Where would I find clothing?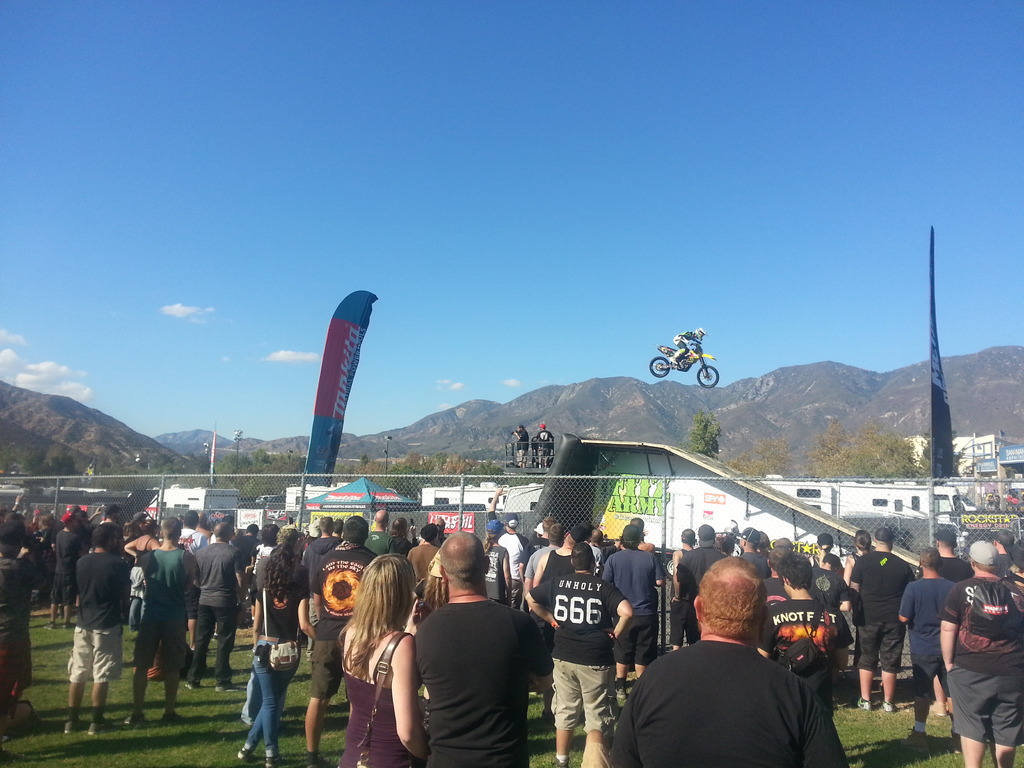
At box=[606, 625, 853, 767].
